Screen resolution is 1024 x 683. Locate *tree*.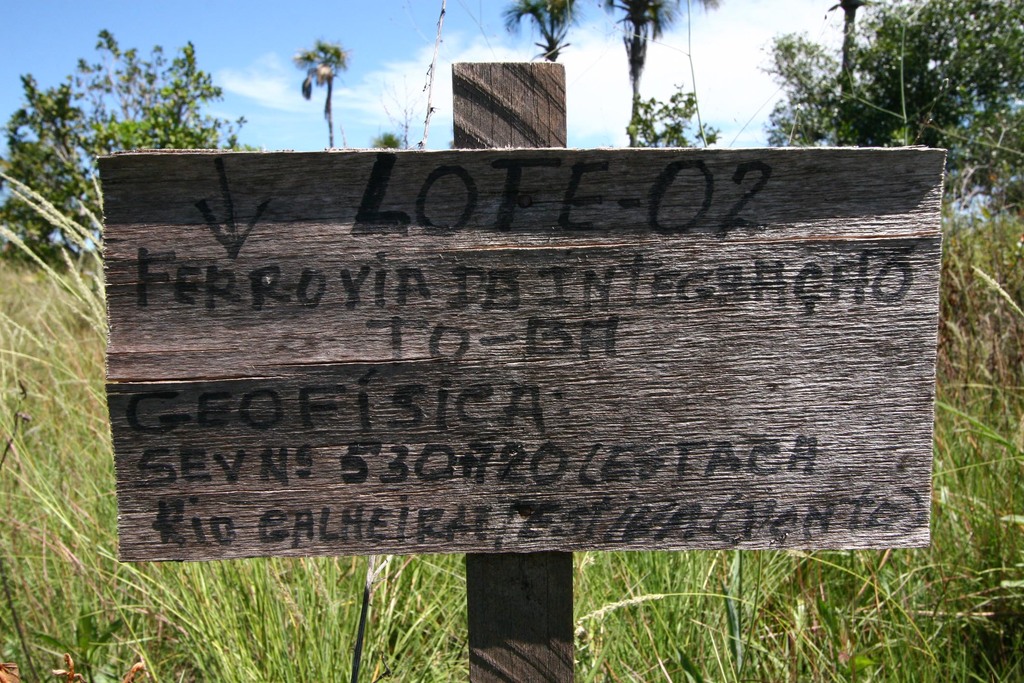
[x1=769, y1=30, x2=849, y2=151].
